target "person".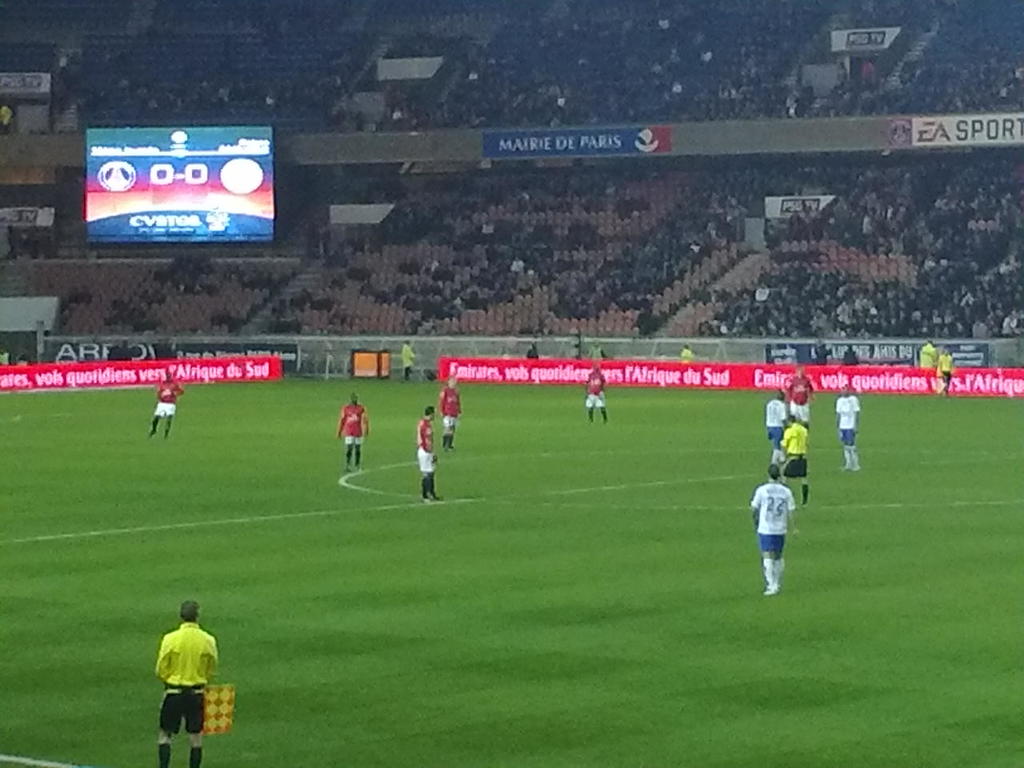
Target region: 674 342 695 360.
